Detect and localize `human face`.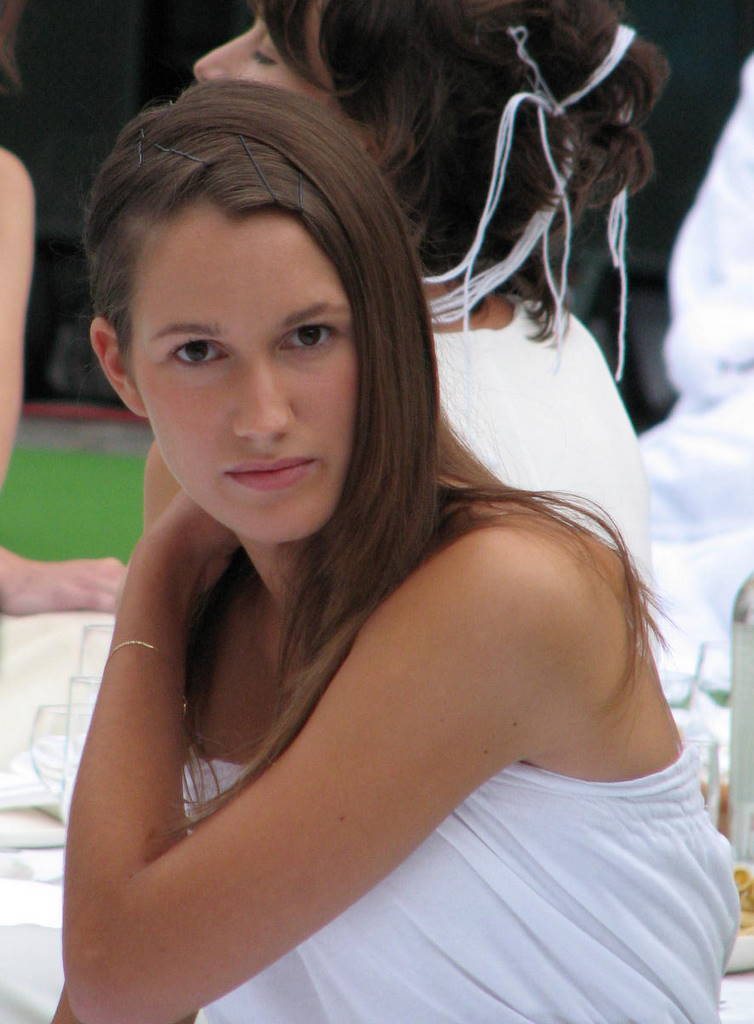
Localized at <bbox>151, 215, 344, 543</bbox>.
